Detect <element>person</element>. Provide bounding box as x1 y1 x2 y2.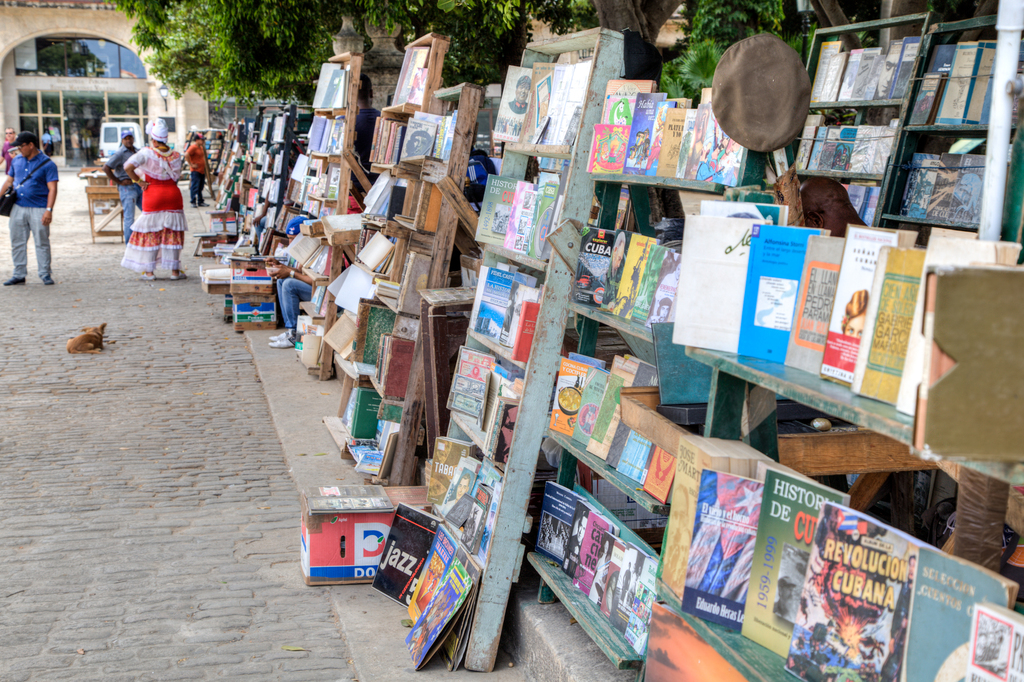
403 130 431 159.
